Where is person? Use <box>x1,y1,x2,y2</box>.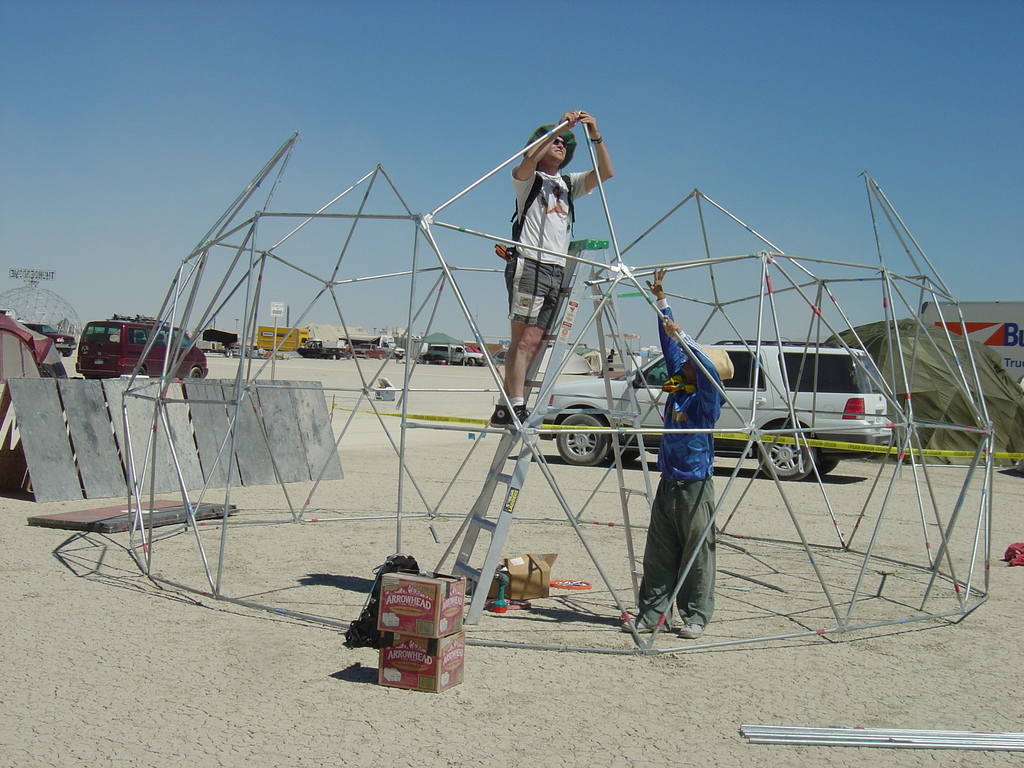
<box>490,115,618,428</box>.
